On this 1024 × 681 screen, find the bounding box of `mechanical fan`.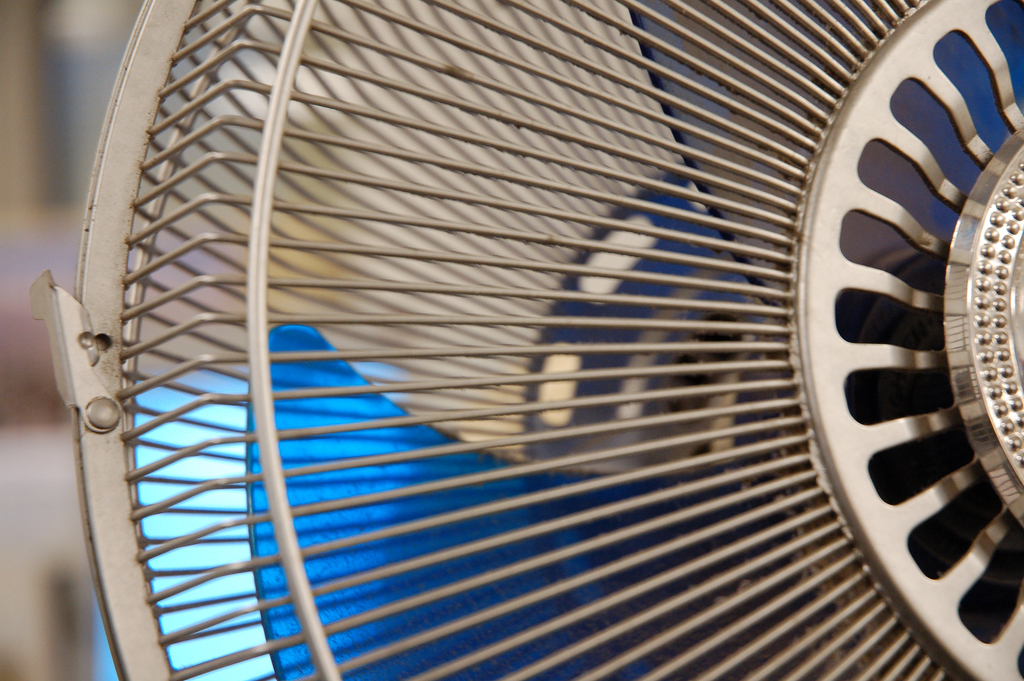
Bounding box: 24 0 1023 680.
